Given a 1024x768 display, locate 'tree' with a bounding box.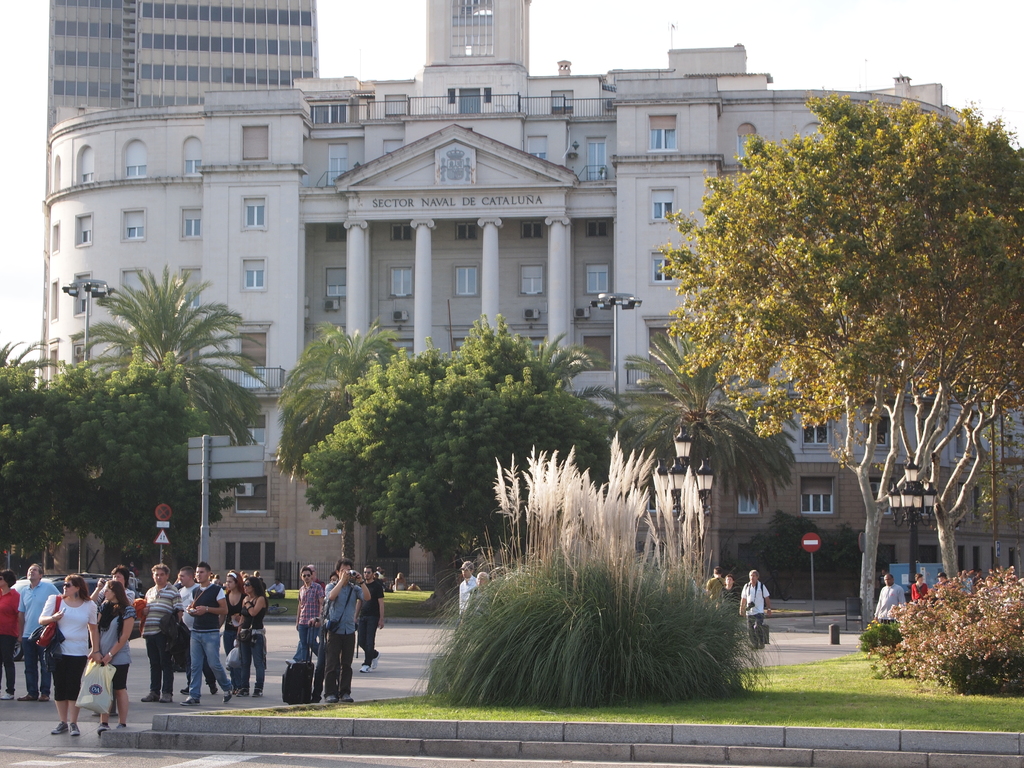
Located: 605, 329, 787, 599.
